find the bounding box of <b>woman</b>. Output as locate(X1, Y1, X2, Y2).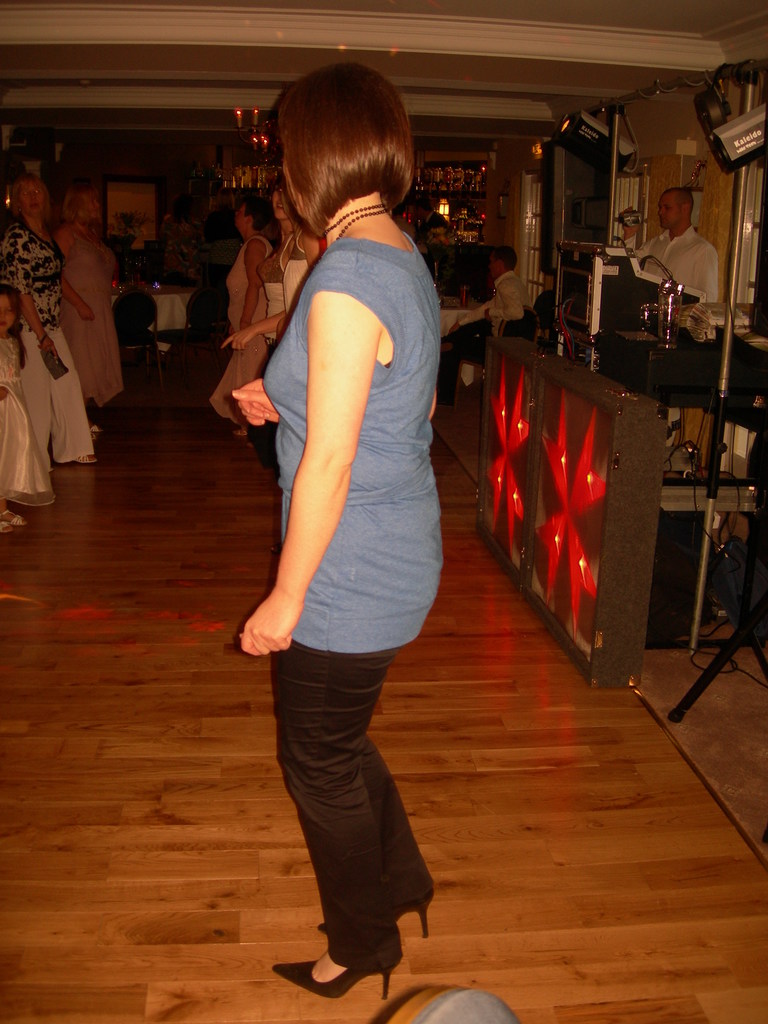
locate(0, 175, 100, 474).
